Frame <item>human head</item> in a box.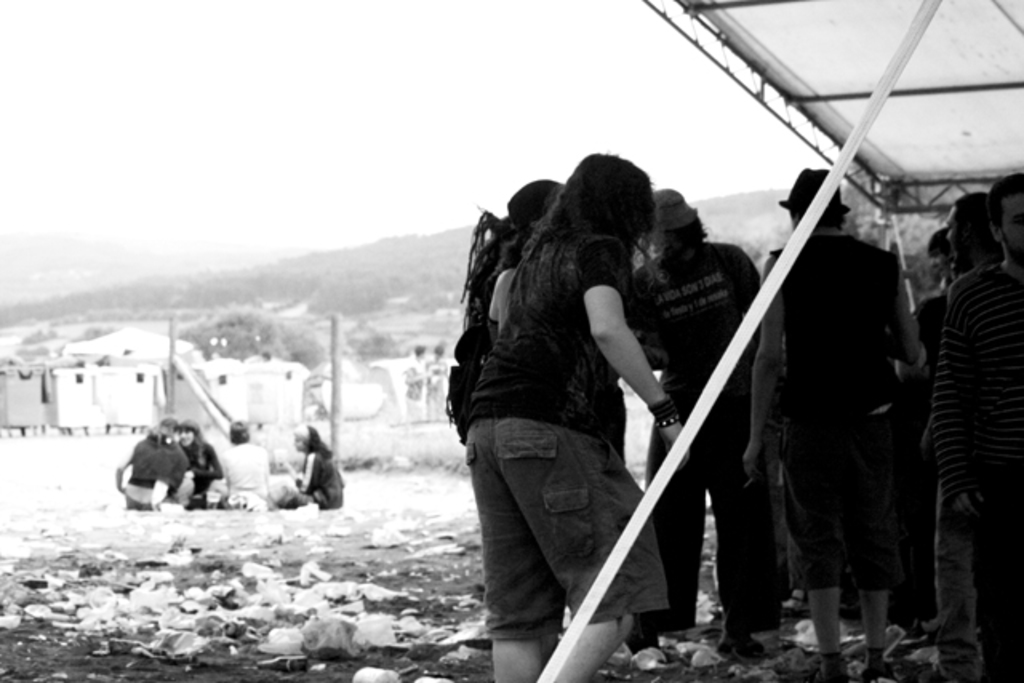
Rect(291, 424, 318, 451).
